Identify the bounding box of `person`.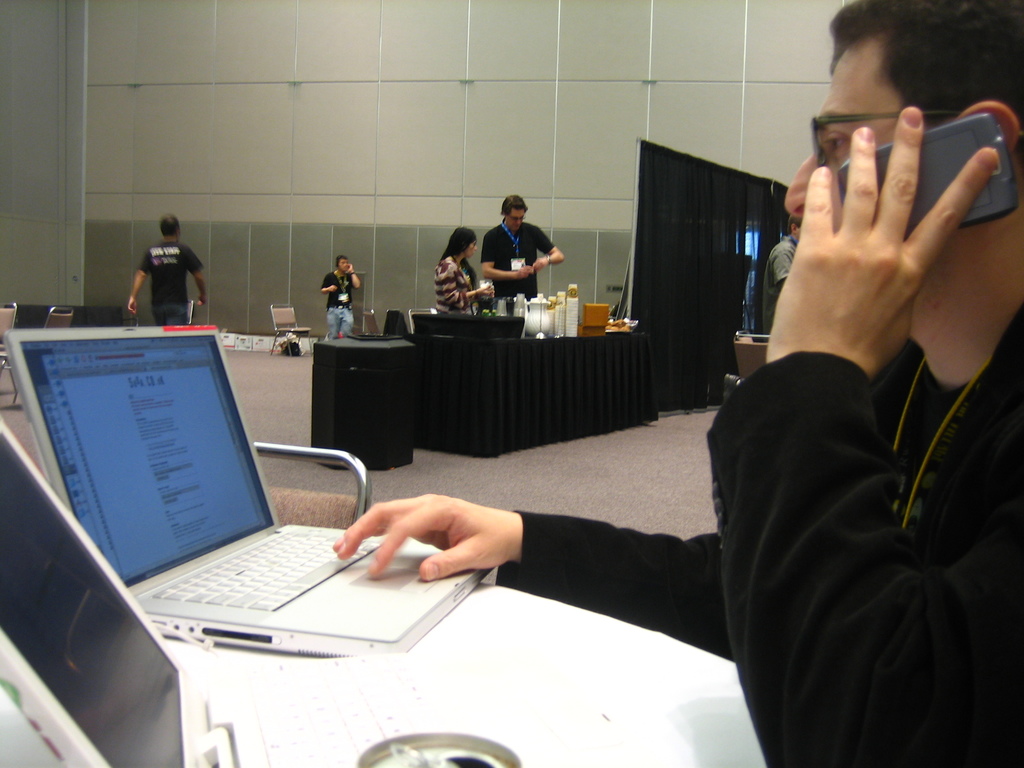
BBox(321, 257, 366, 338).
